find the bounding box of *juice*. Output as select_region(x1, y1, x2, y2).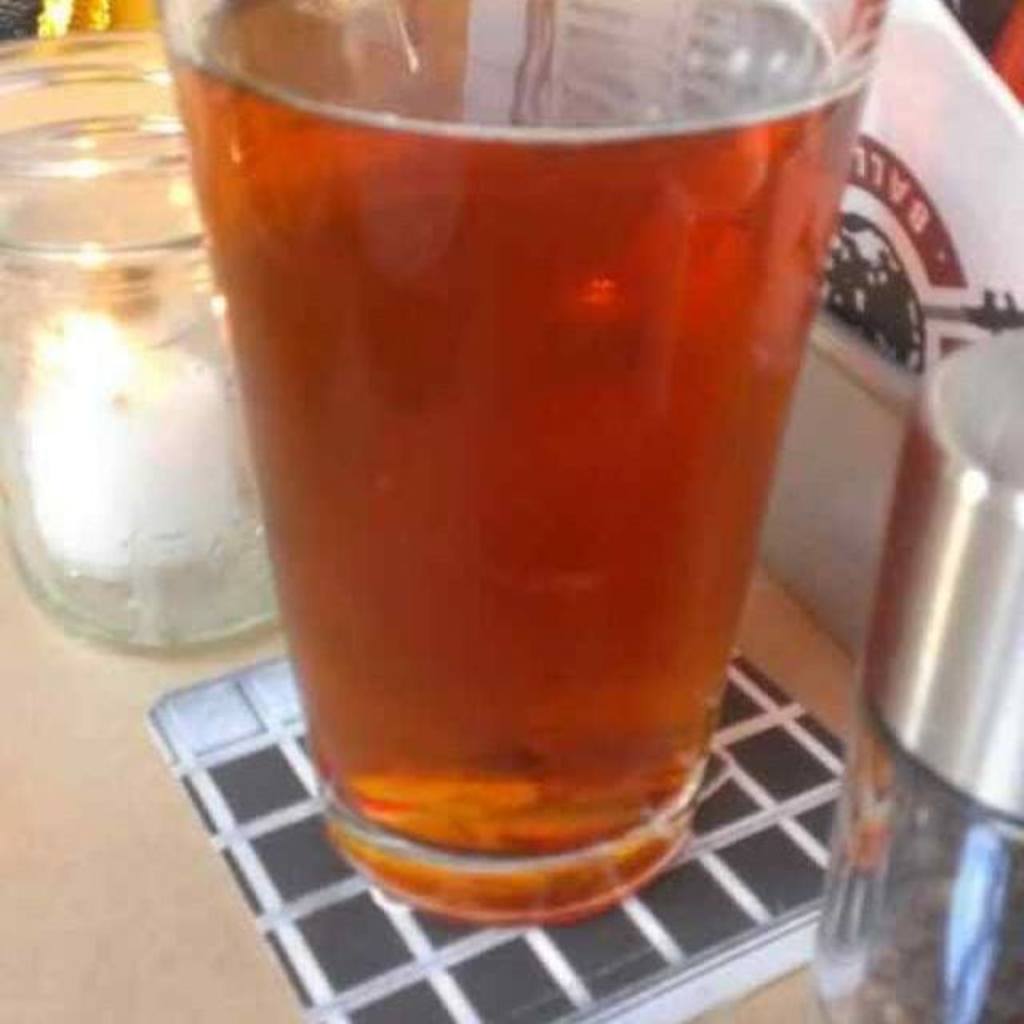
select_region(184, 0, 893, 949).
